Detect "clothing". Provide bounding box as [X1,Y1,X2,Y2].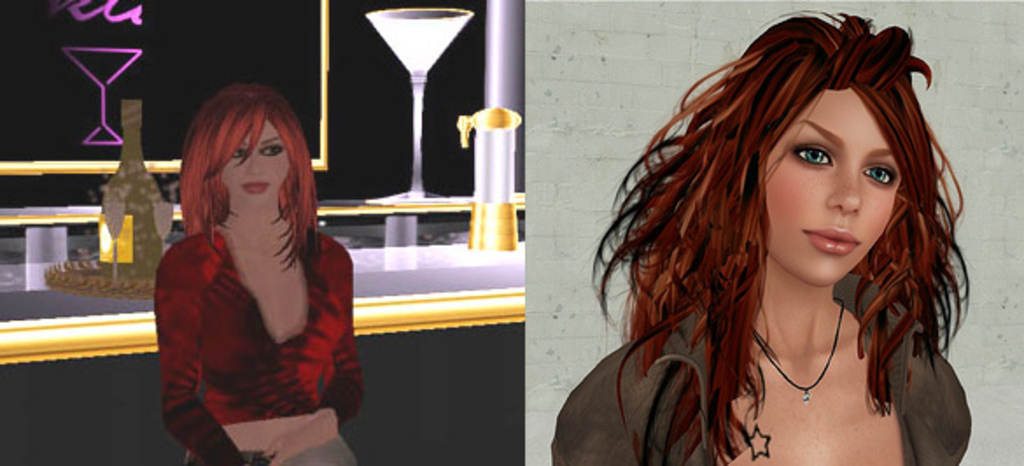
[550,289,971,464].
